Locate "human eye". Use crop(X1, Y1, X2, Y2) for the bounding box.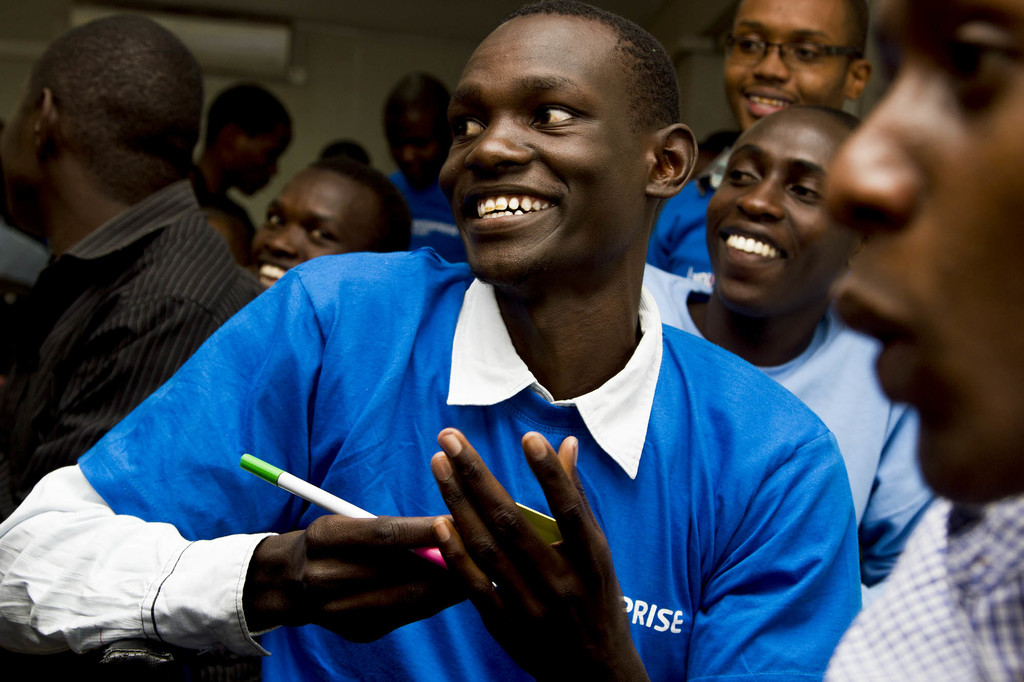
crop(517, 109, 574, 136).
